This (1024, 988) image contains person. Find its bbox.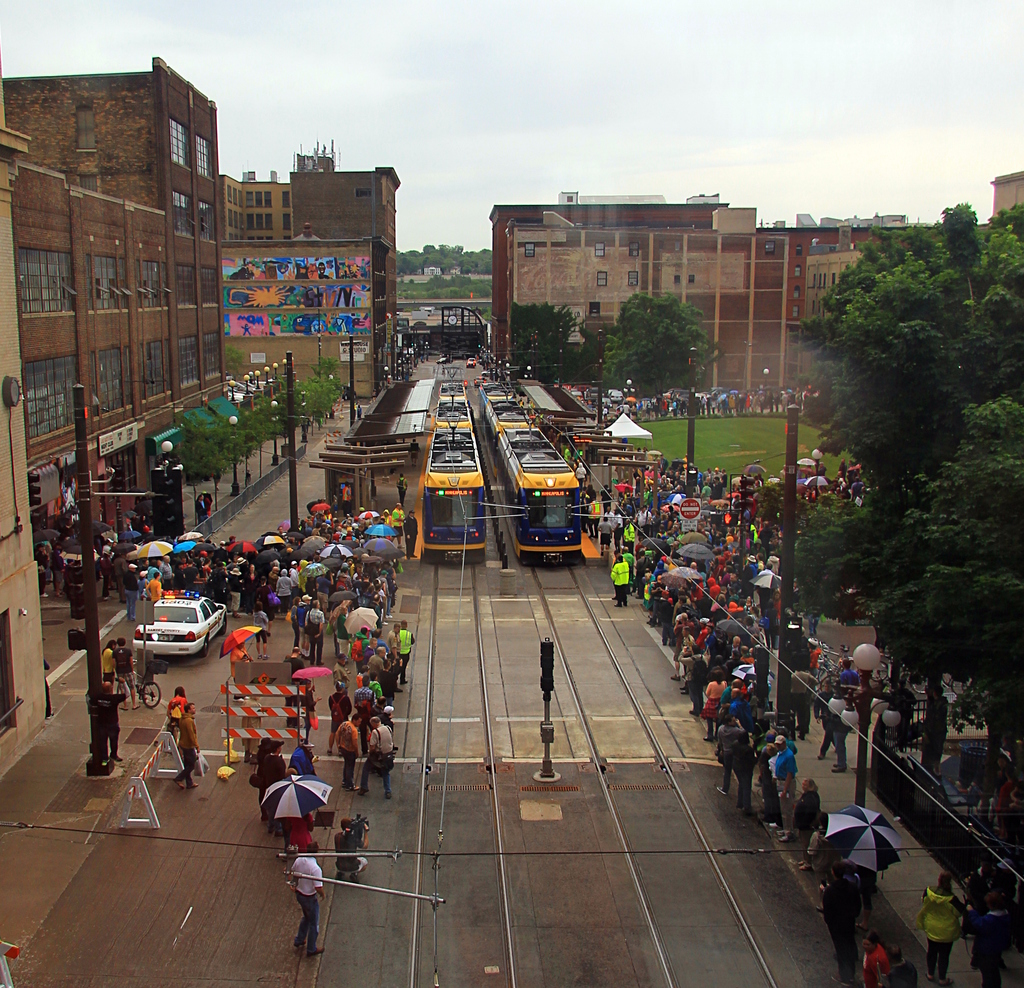
288,845,325,953.
